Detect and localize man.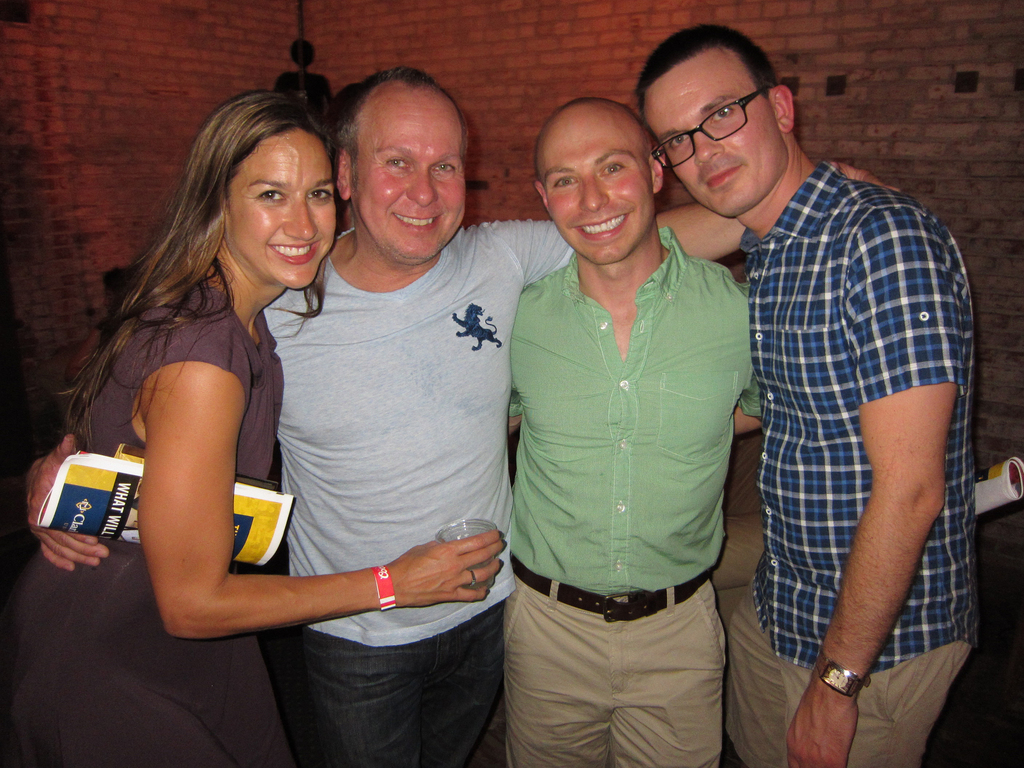
Localized at 24 67 906 767.
